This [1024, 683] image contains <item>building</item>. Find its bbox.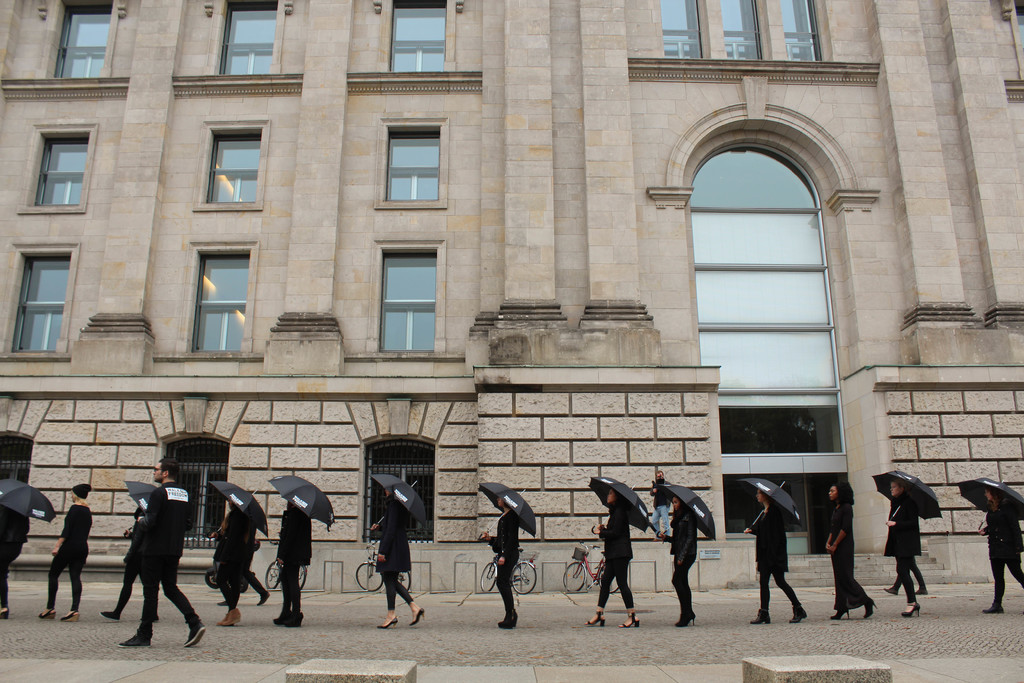
(0,0,1023,591).
